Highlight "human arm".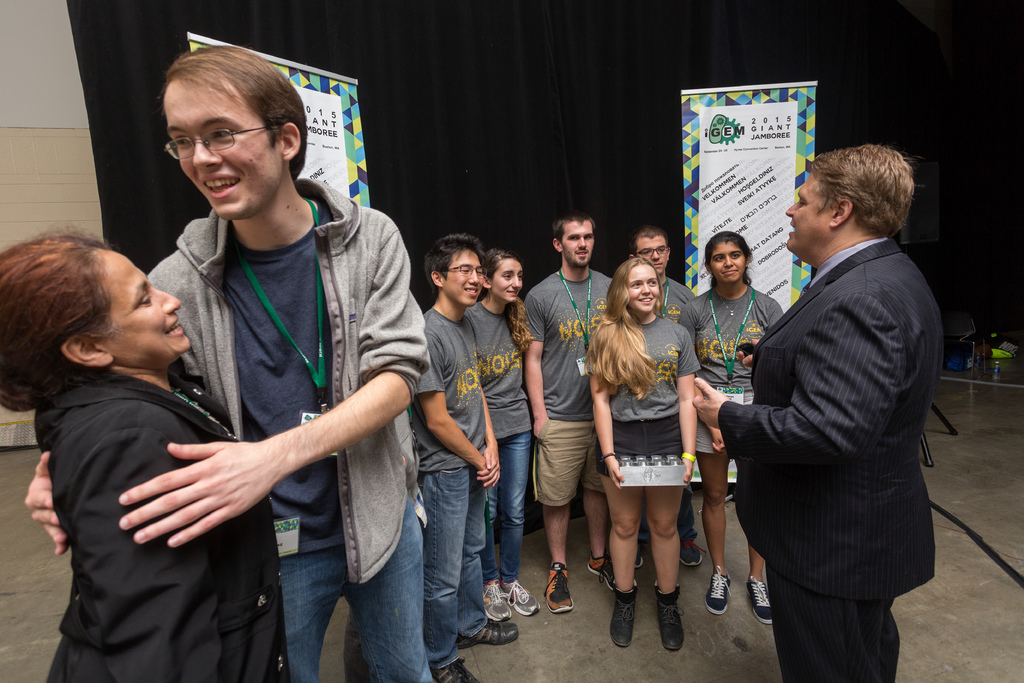
Highlighted region: box=[522, 288, 547, 440].
